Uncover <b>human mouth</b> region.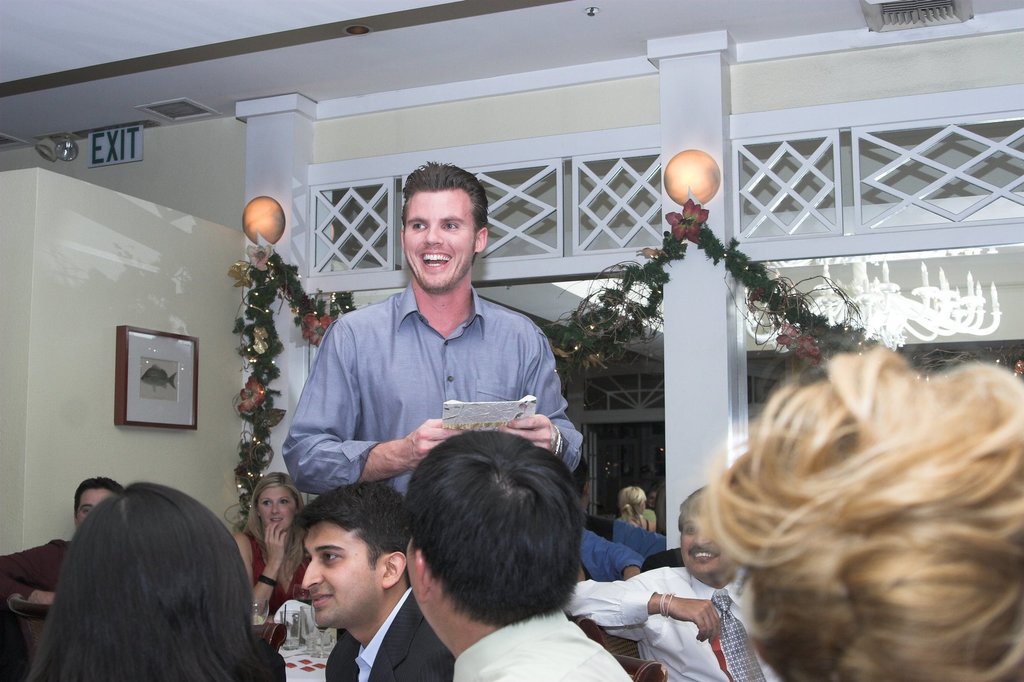
Uncovered: bbox=[689, 545, 716, 564].
